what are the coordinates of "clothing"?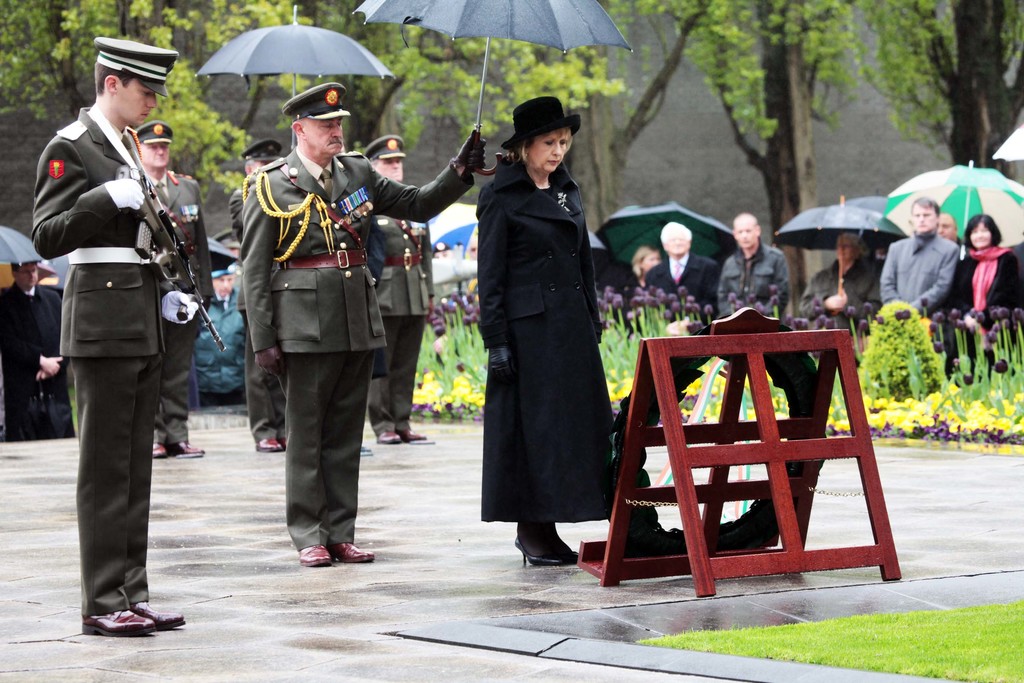
<bbox>137, 164, 218, 448</bbox>.
